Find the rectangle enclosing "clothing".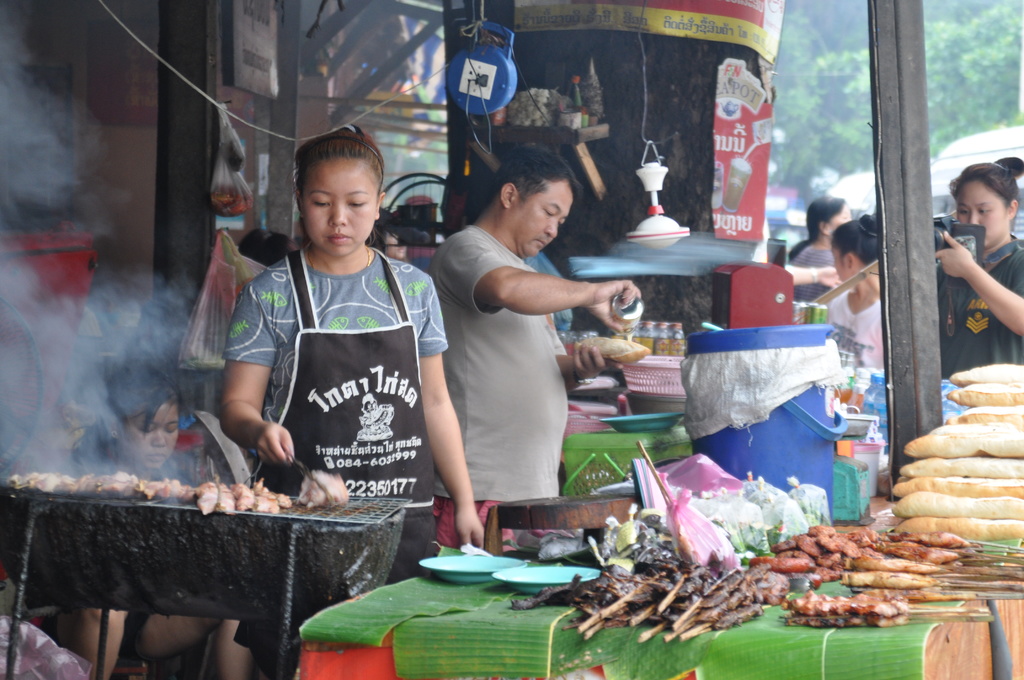
[x1=789, y1=243, x2=829, y2=300].
